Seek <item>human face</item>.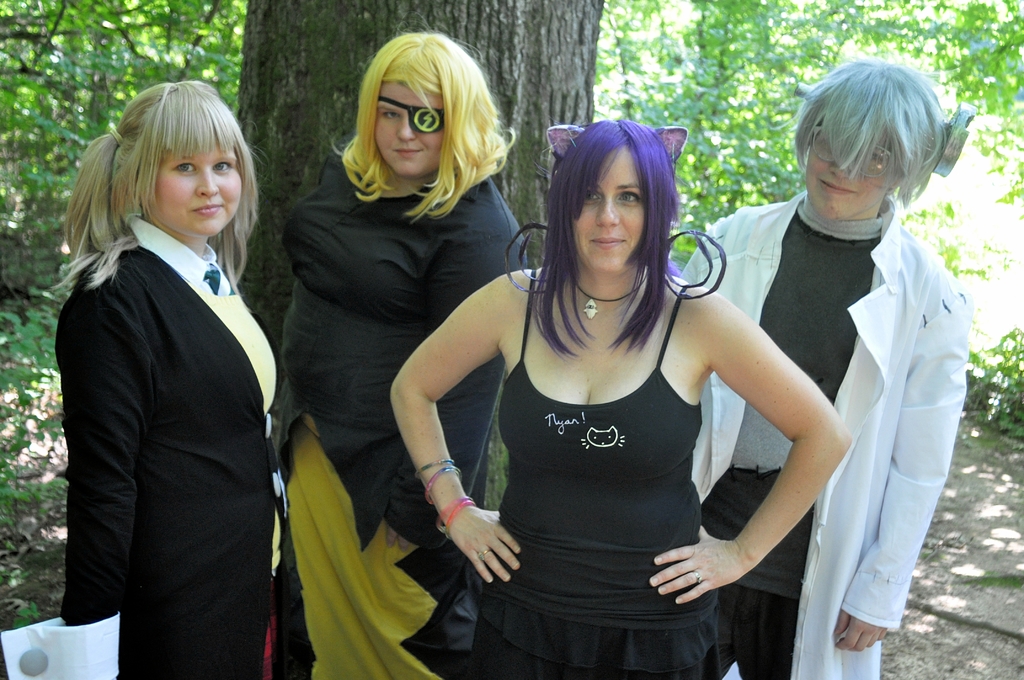
detection(572, 145, 644, 273).
